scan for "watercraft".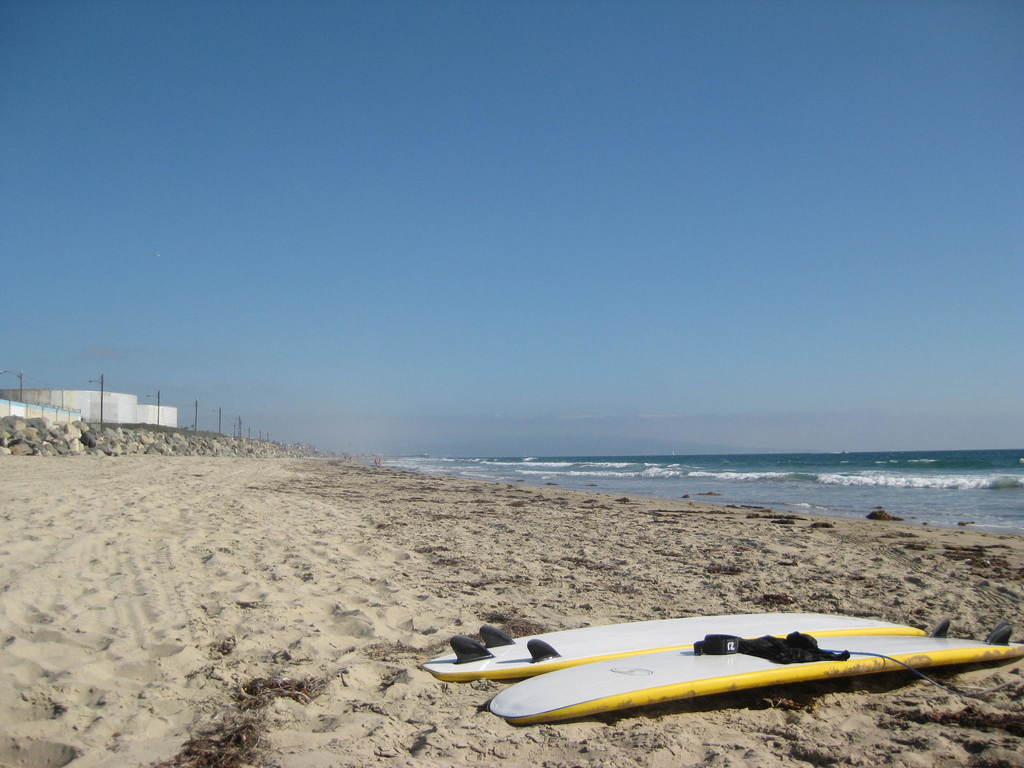
Scan result: [x1=421, y1=606, x2=936, y2=671].
